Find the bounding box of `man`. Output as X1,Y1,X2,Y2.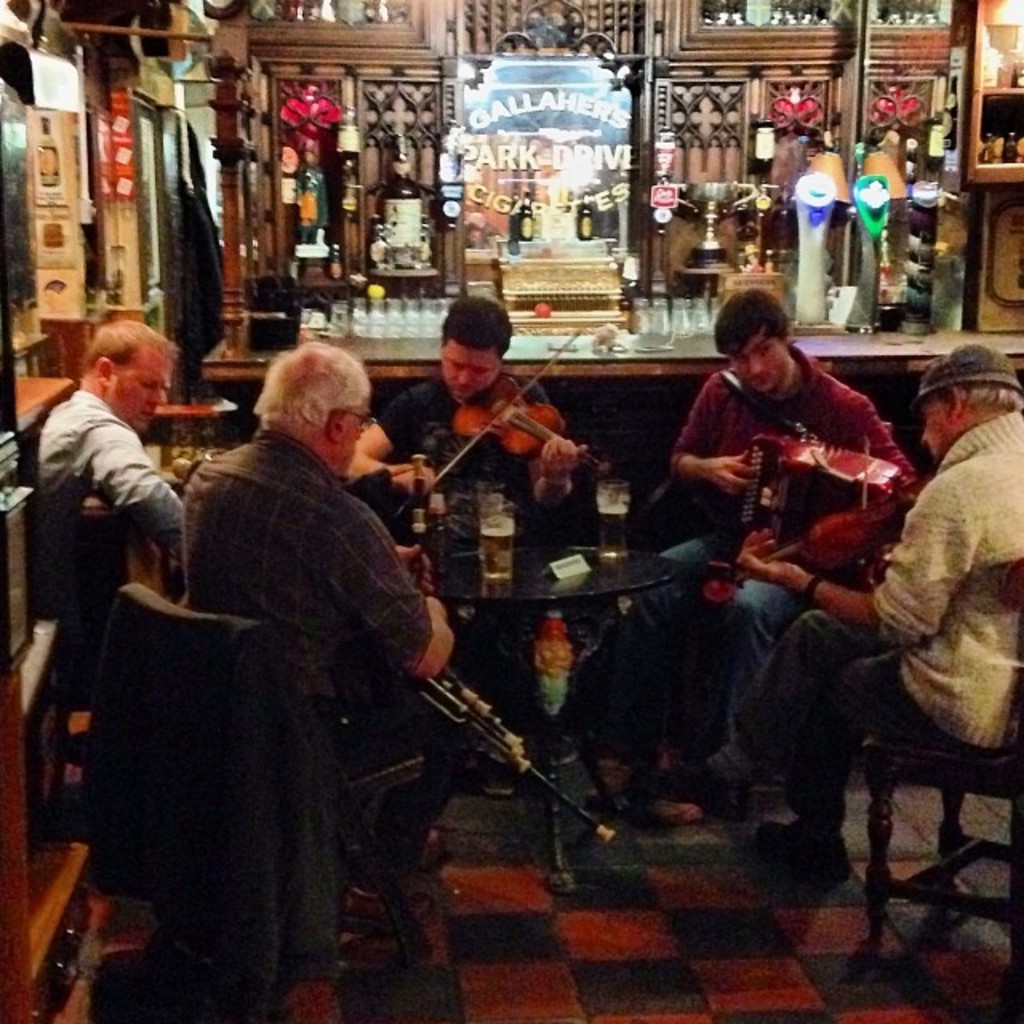
34,318,182,554.
